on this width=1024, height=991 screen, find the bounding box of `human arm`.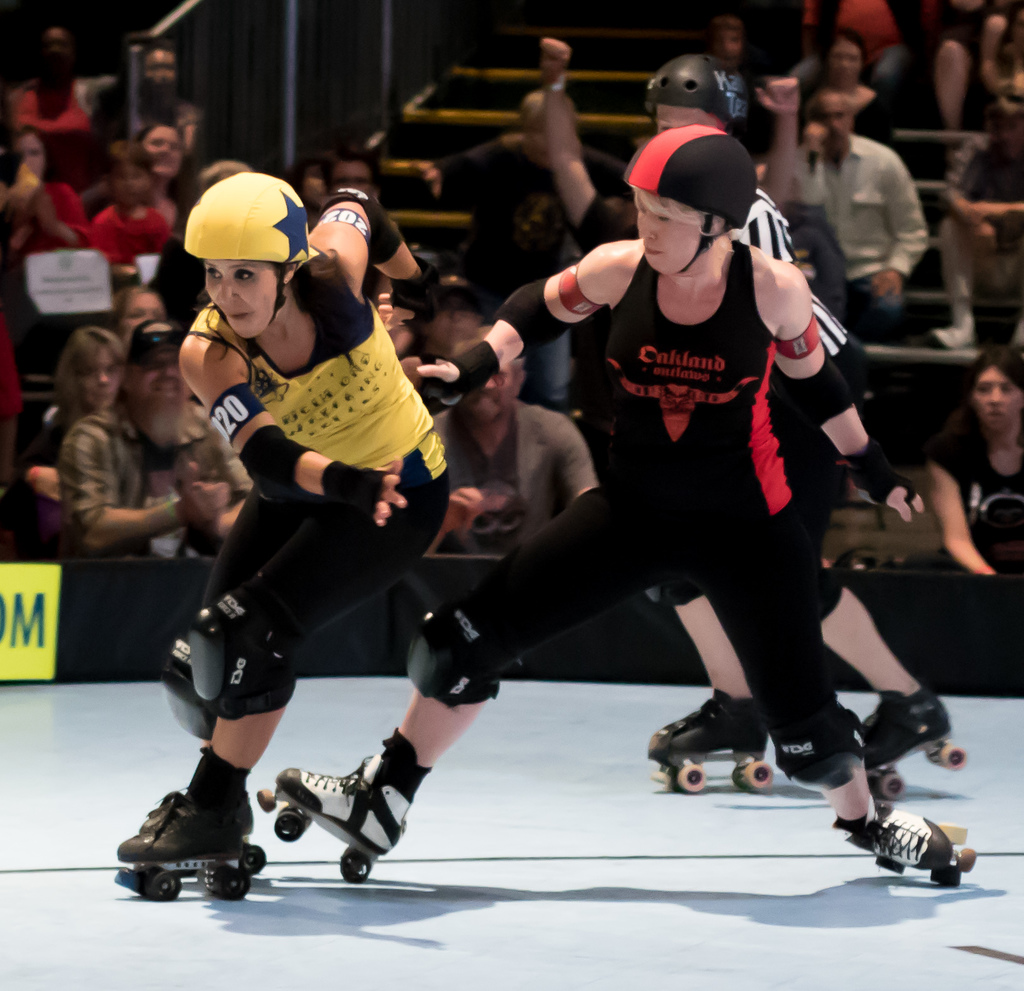
Bounding box: [914, 441, 994, 581].
